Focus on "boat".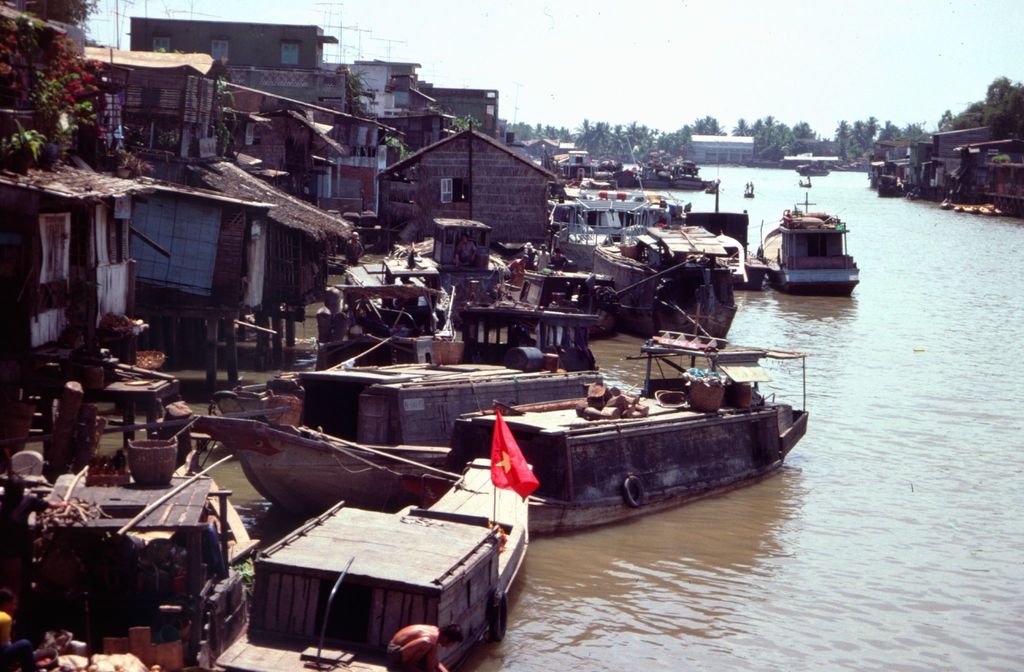
Focused at x1=210, y1=406, x2=547, y2=671.
